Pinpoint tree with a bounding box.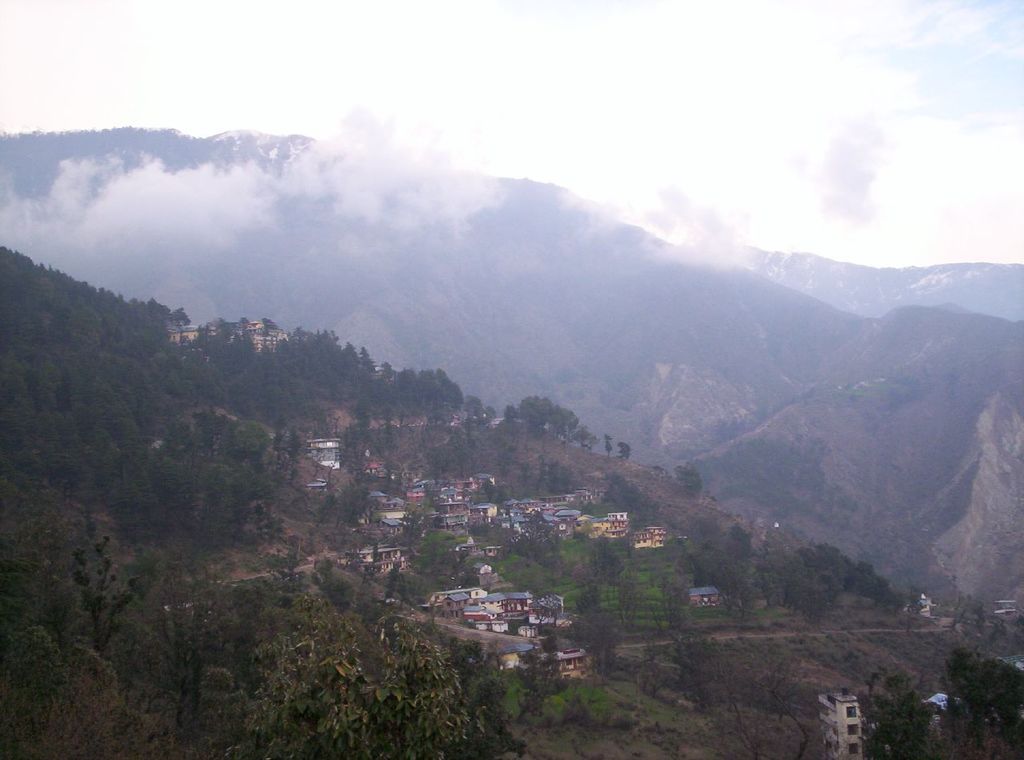
detection(557, 532, 638, 691).
